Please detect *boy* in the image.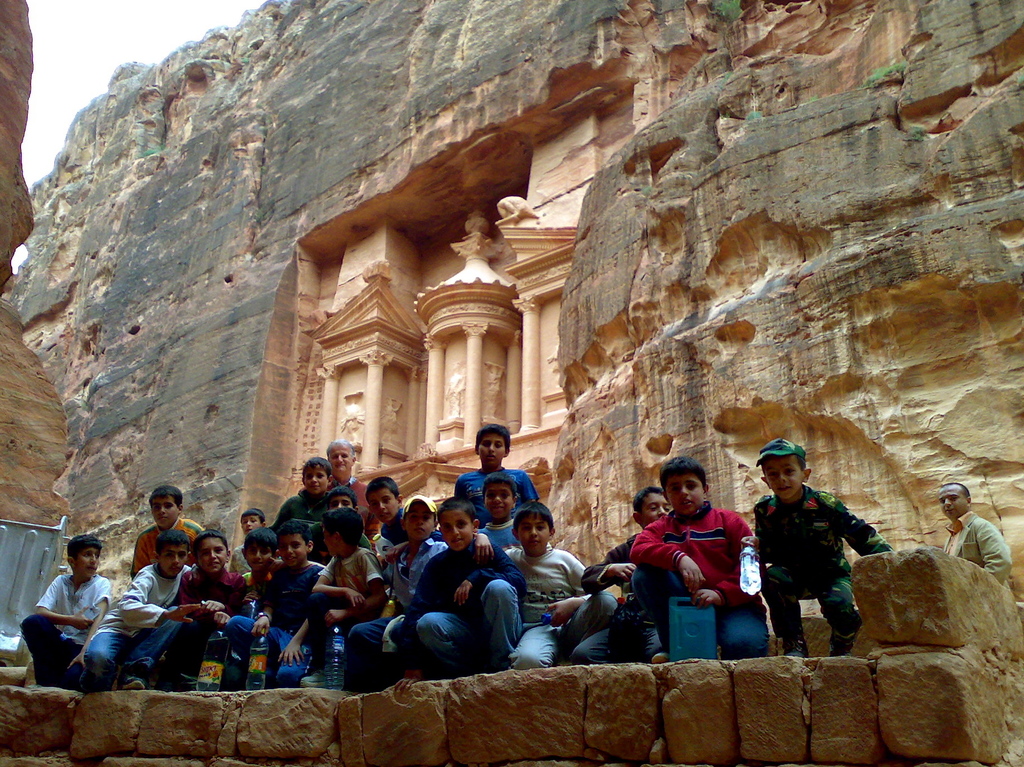
{"left": 346, "top": 496, "right": 446, "bottom": 687}.
